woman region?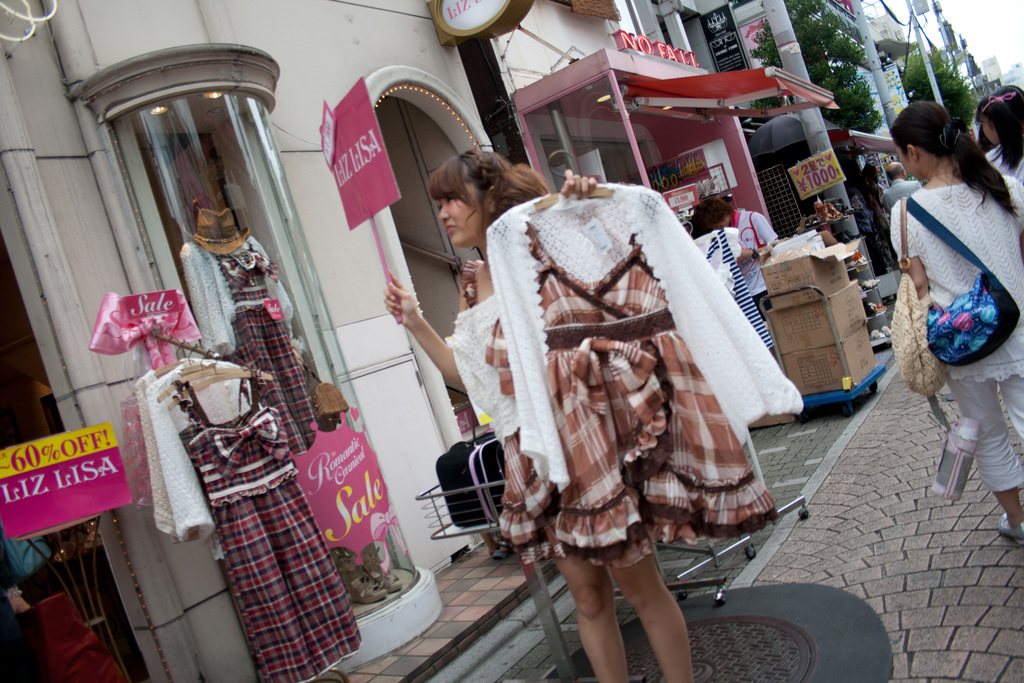
l=888, t=99, r=1023, b=543
